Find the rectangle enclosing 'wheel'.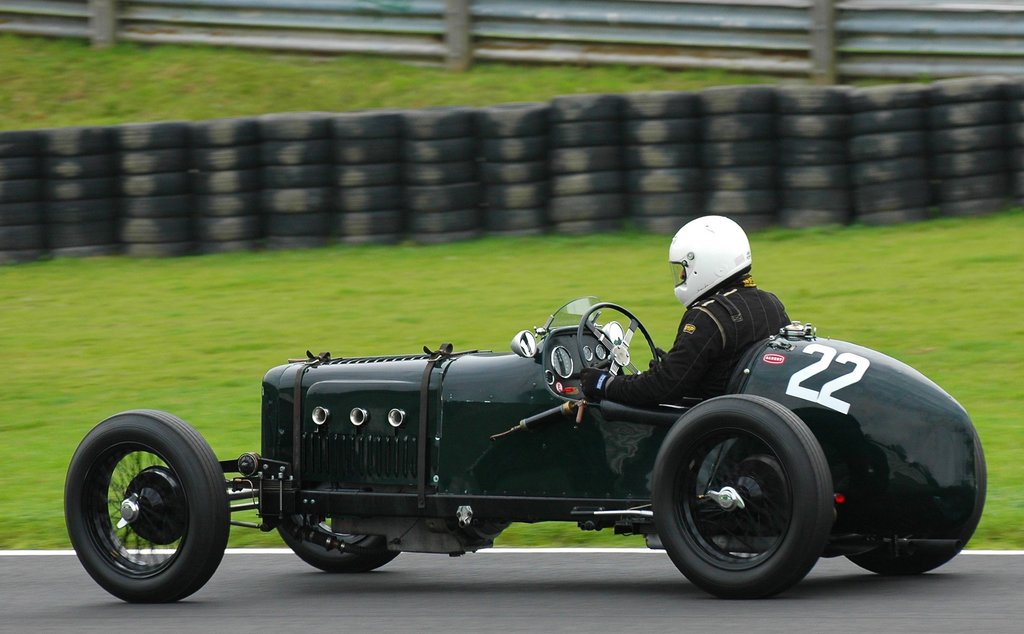
region(845, 531, 967, 575).
